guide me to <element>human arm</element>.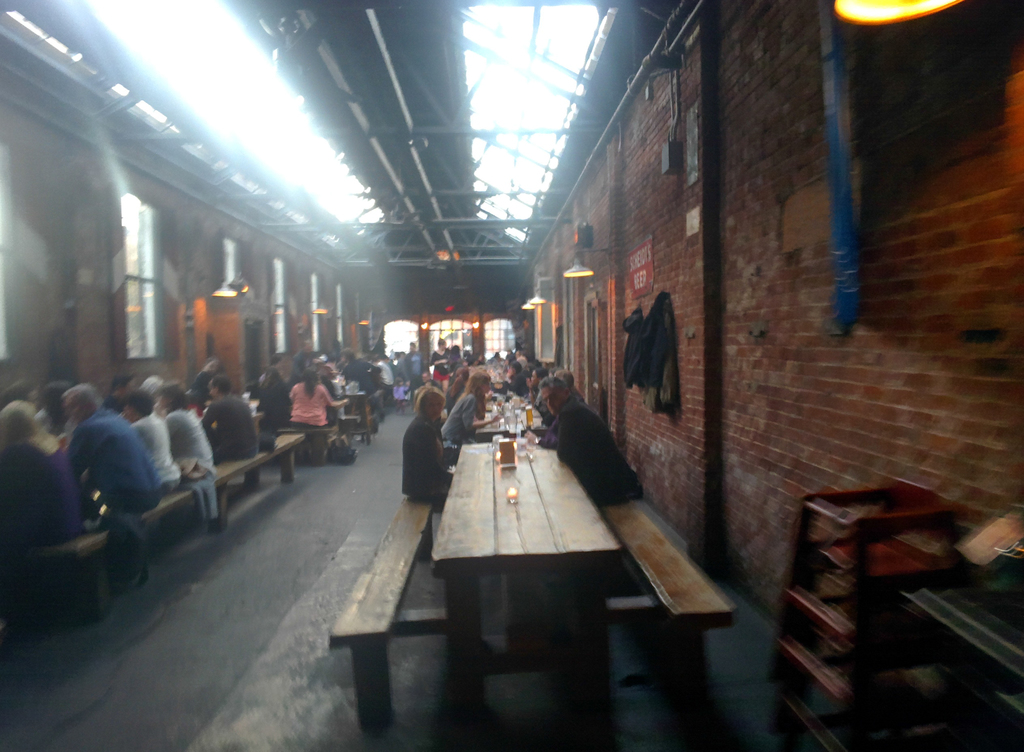
Guidance: 64:417:108:486.
